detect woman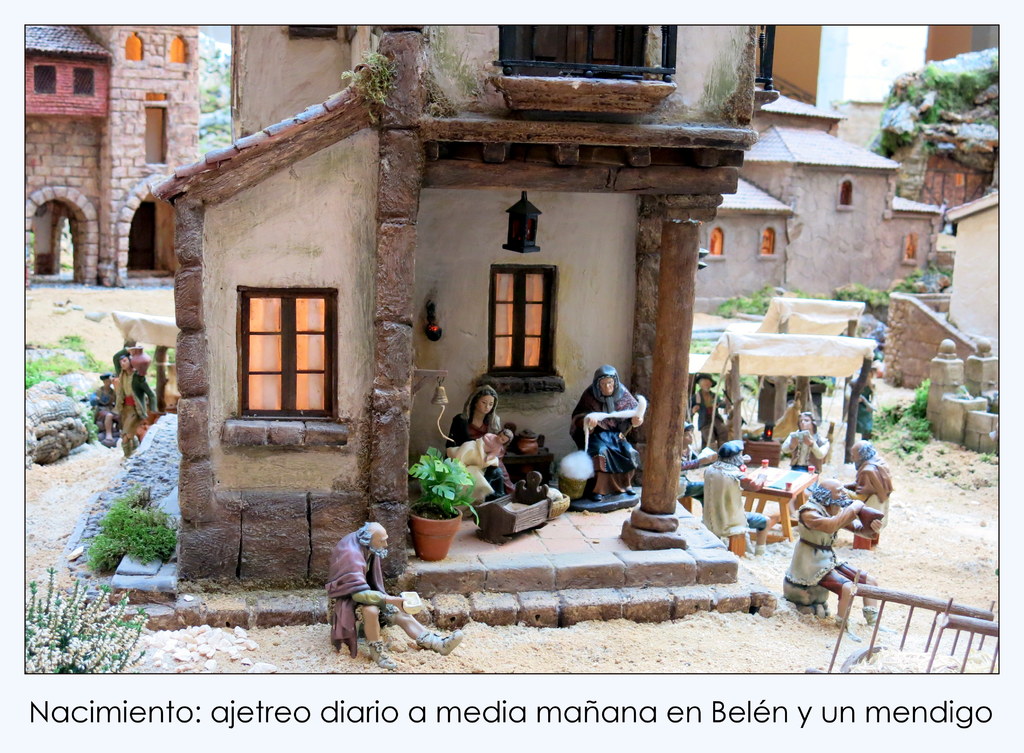
x1=450, y1=386, x2=508, y2=503
